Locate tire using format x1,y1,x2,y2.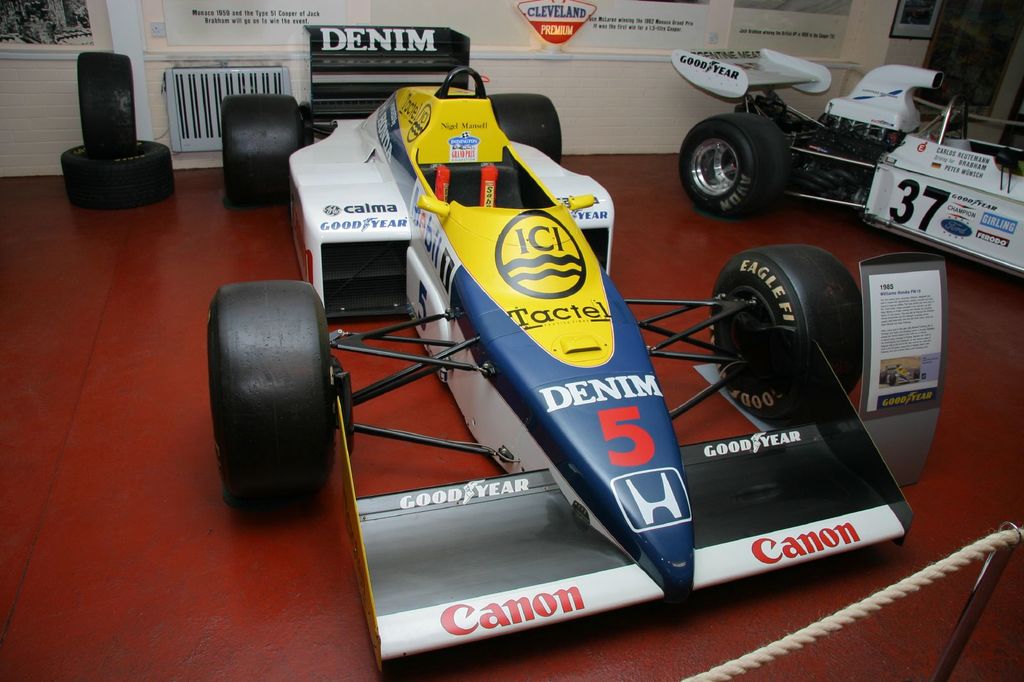
485,95,563,164.
